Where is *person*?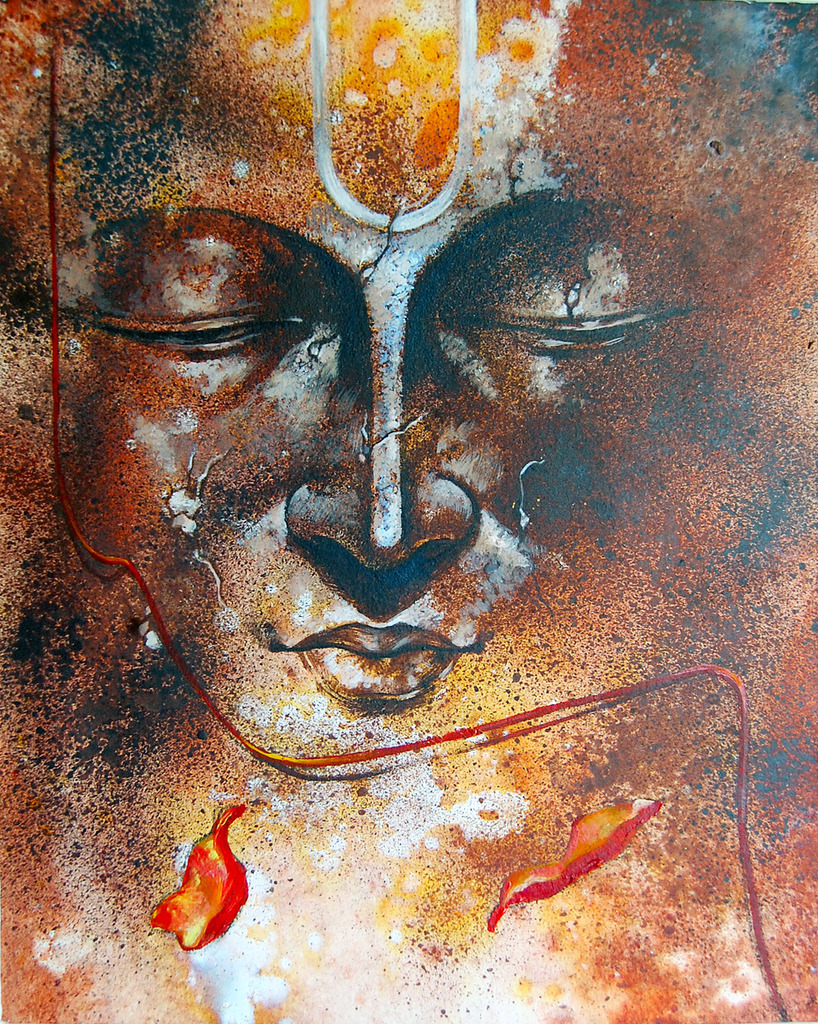
[left=21, top=0, right=737, bottom=762].
